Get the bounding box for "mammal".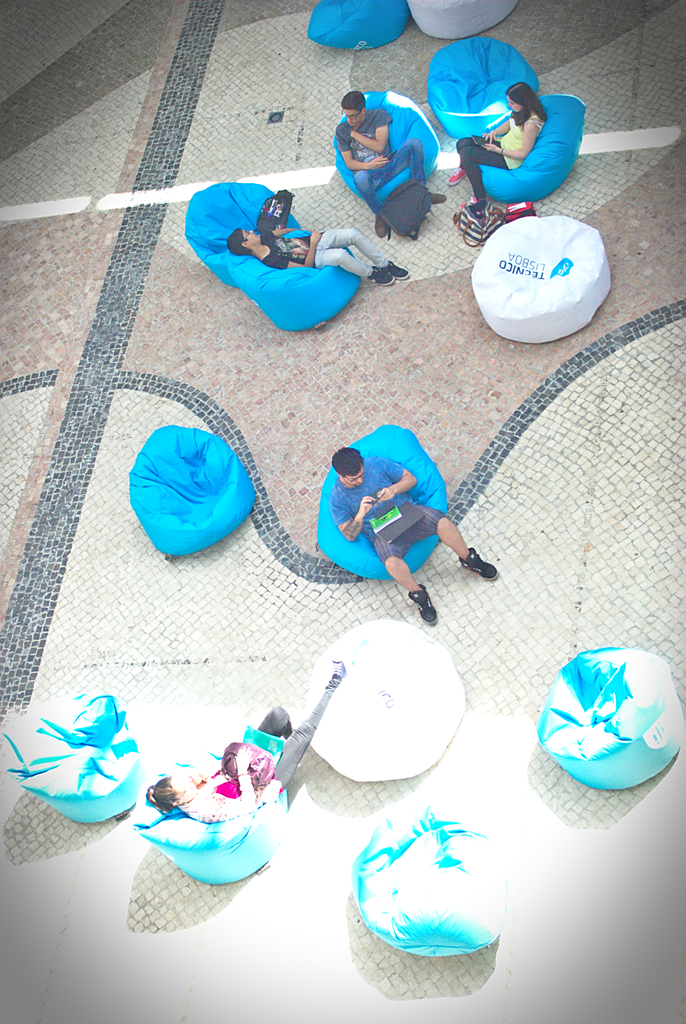
BBox(147, 653, 347, 830).
